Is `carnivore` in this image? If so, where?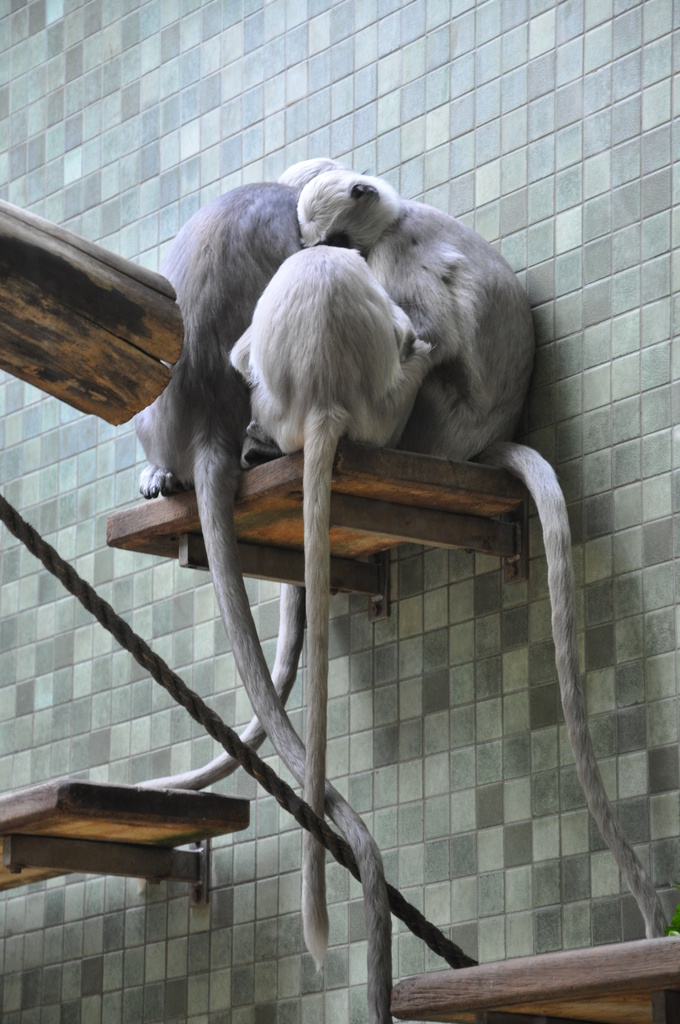
Yes, at <box>129,160,355,952</box>.
